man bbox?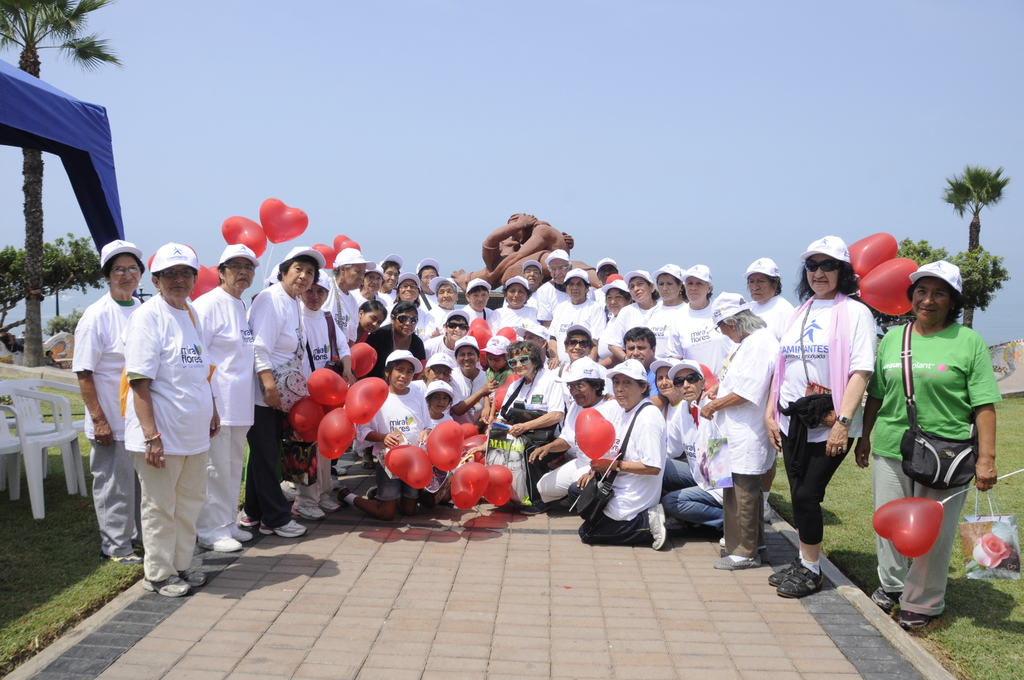
{"left": 446, "top": 267, "right": 499, "bottom": 291}
